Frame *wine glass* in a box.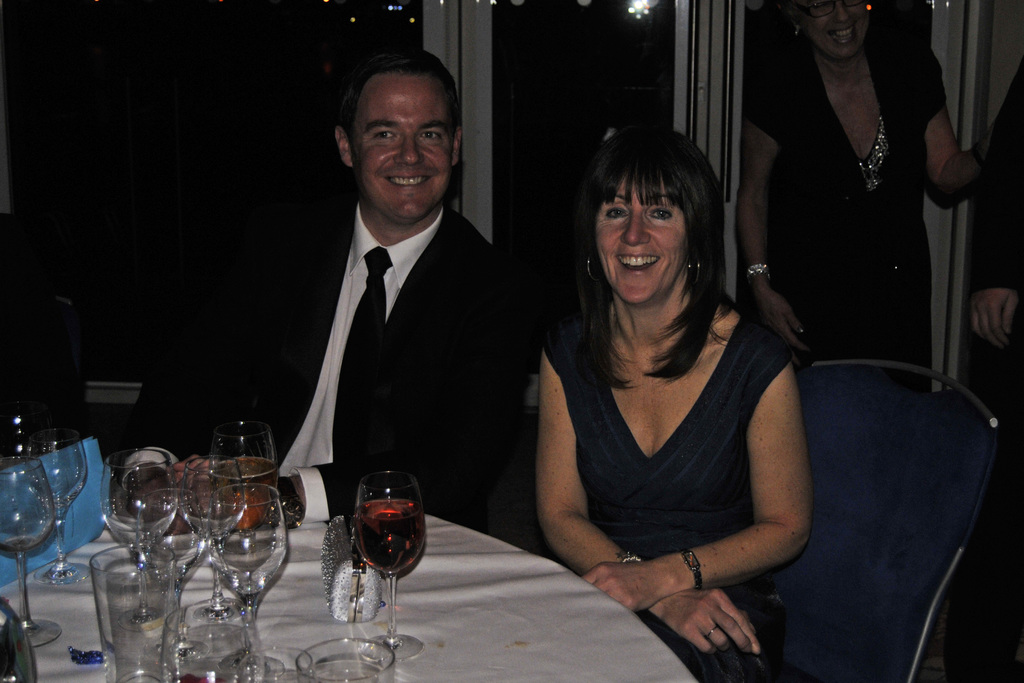
28 431 89 583.
